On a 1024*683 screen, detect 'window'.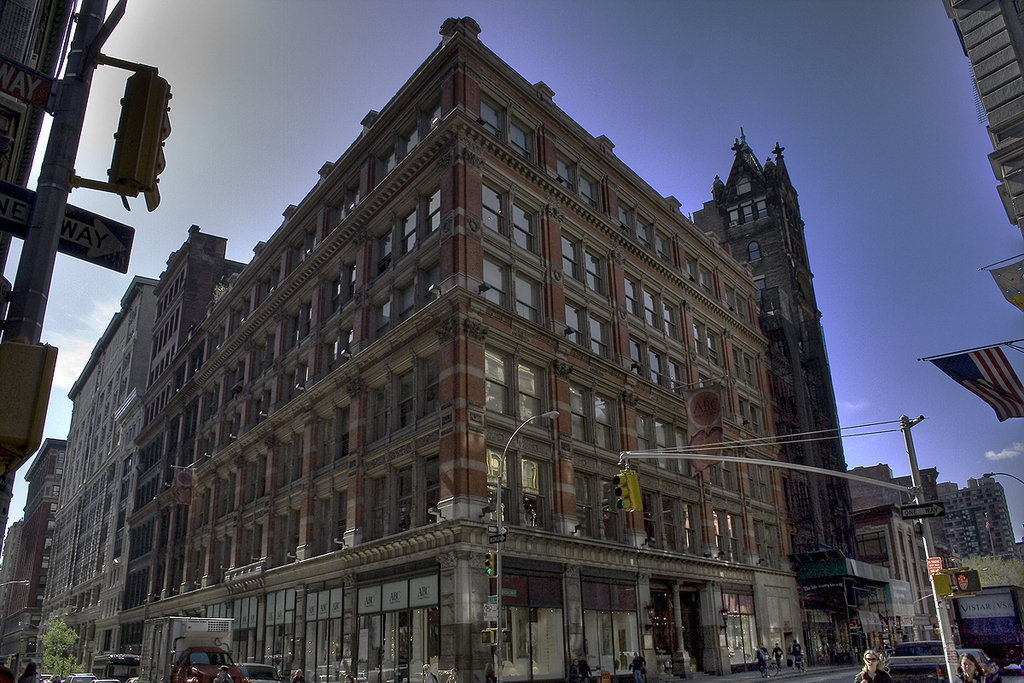
bbox=(711, 507, 748, 563).
